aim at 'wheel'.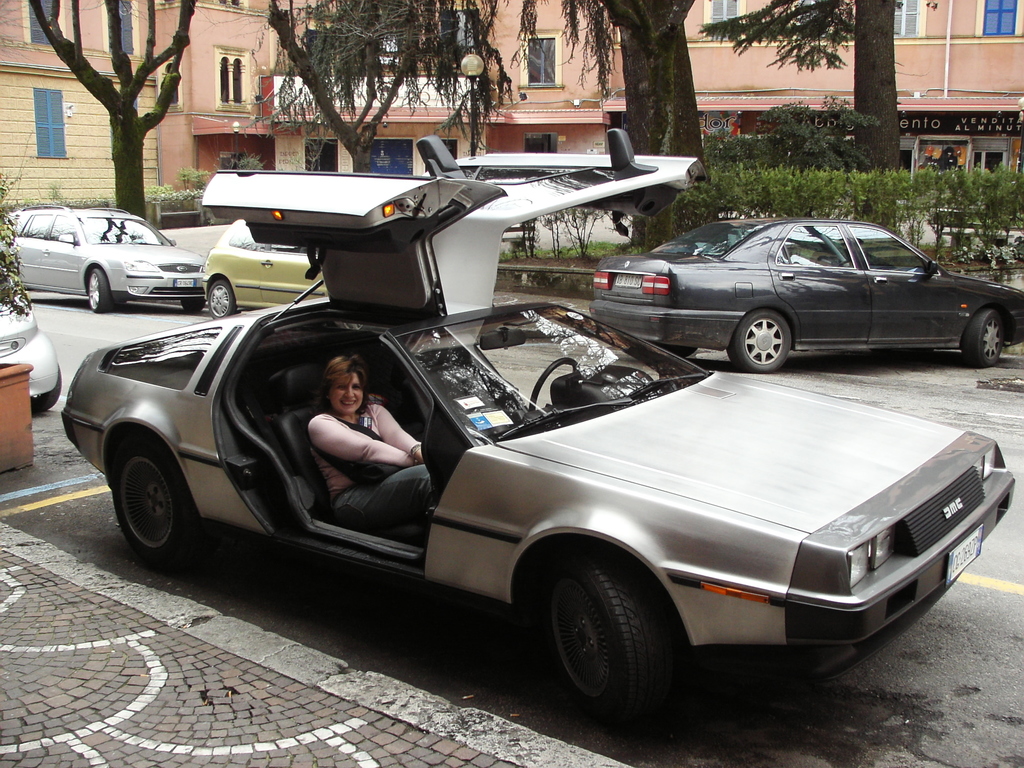
Aimed at 538, 570, 689, 719.
